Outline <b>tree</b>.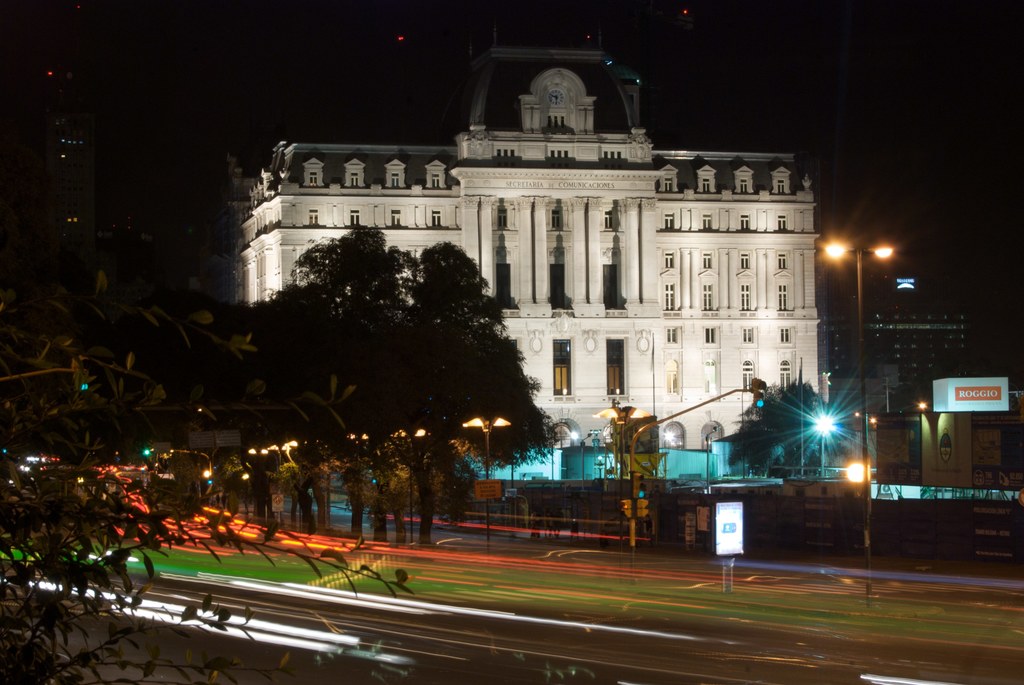
Outline: <region>291, 227, 410, 546</region>.
